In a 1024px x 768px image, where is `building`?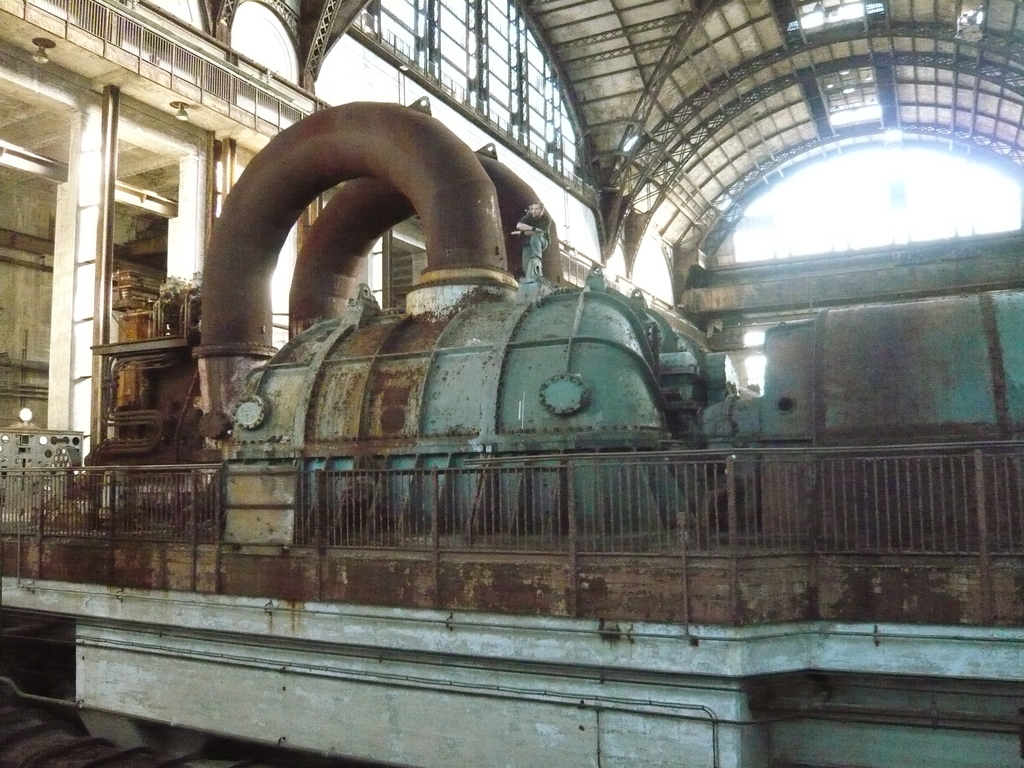
left=0, top=0, right=1023, bottom=767.
